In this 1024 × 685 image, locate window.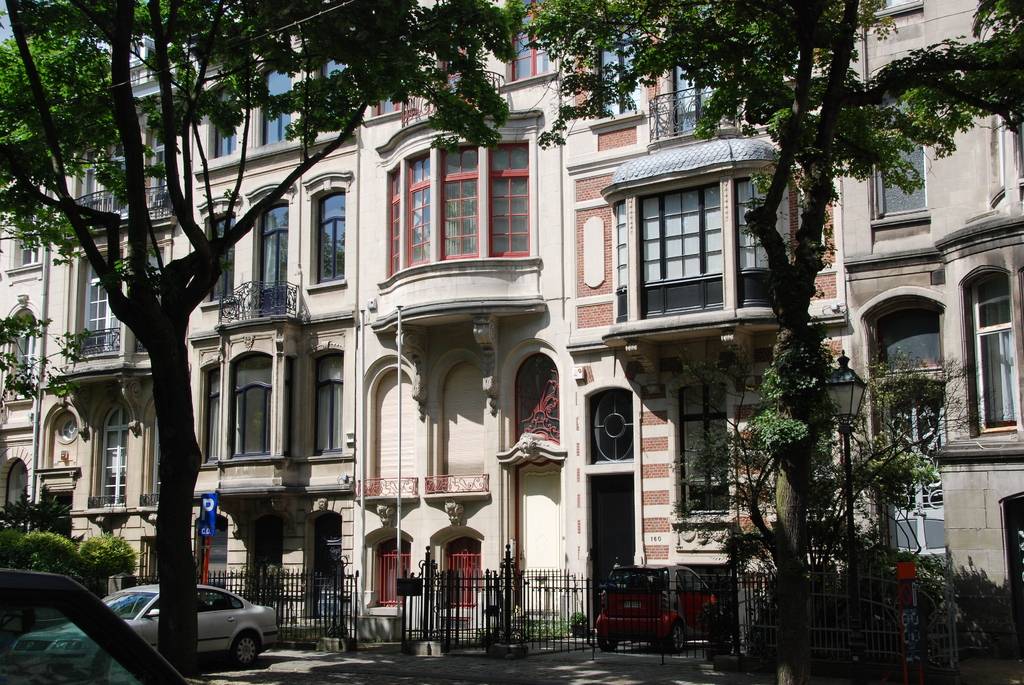
Bounding box: l=198, t=212, r=237, b=303.
